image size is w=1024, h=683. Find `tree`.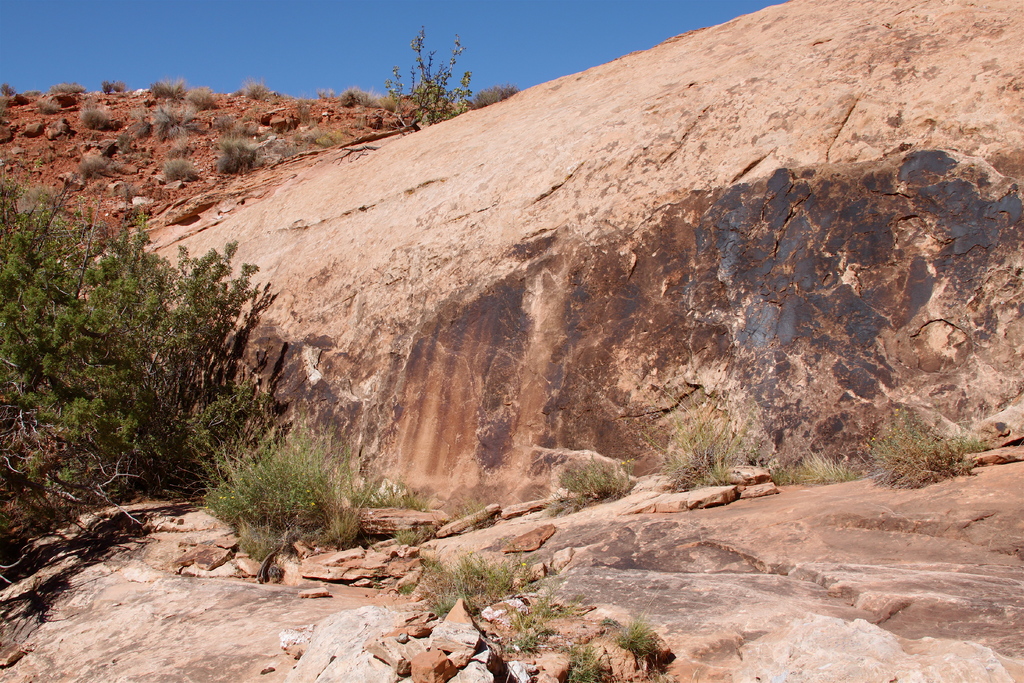
0:183:295:542.
